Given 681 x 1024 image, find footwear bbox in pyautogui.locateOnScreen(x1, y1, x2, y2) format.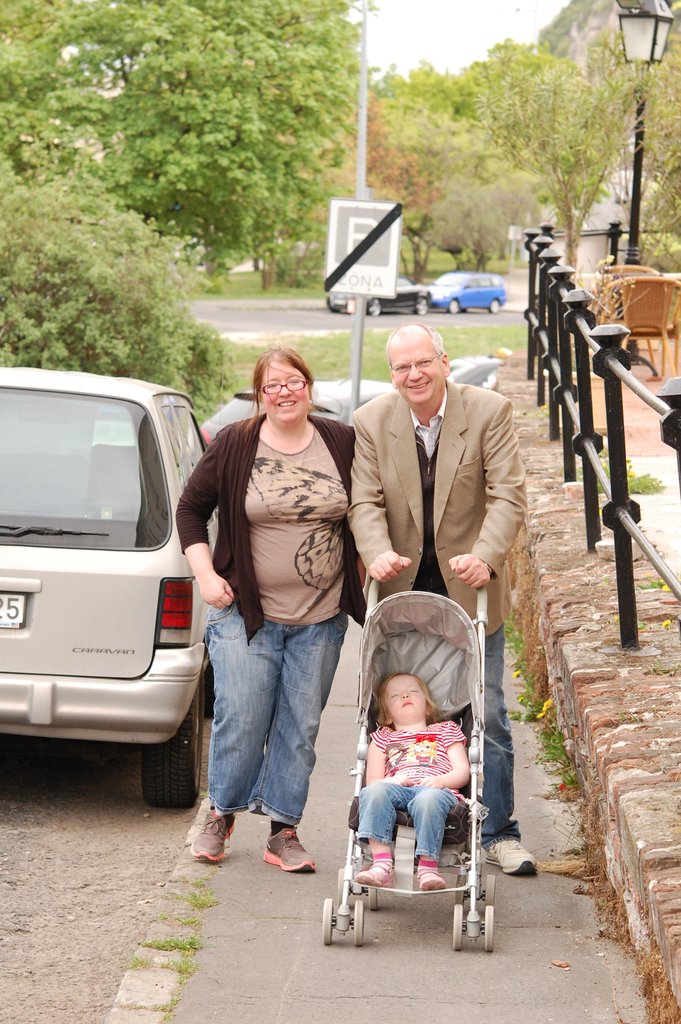
pyautogui.locateOnScreen(413, 872, 448, 893).
